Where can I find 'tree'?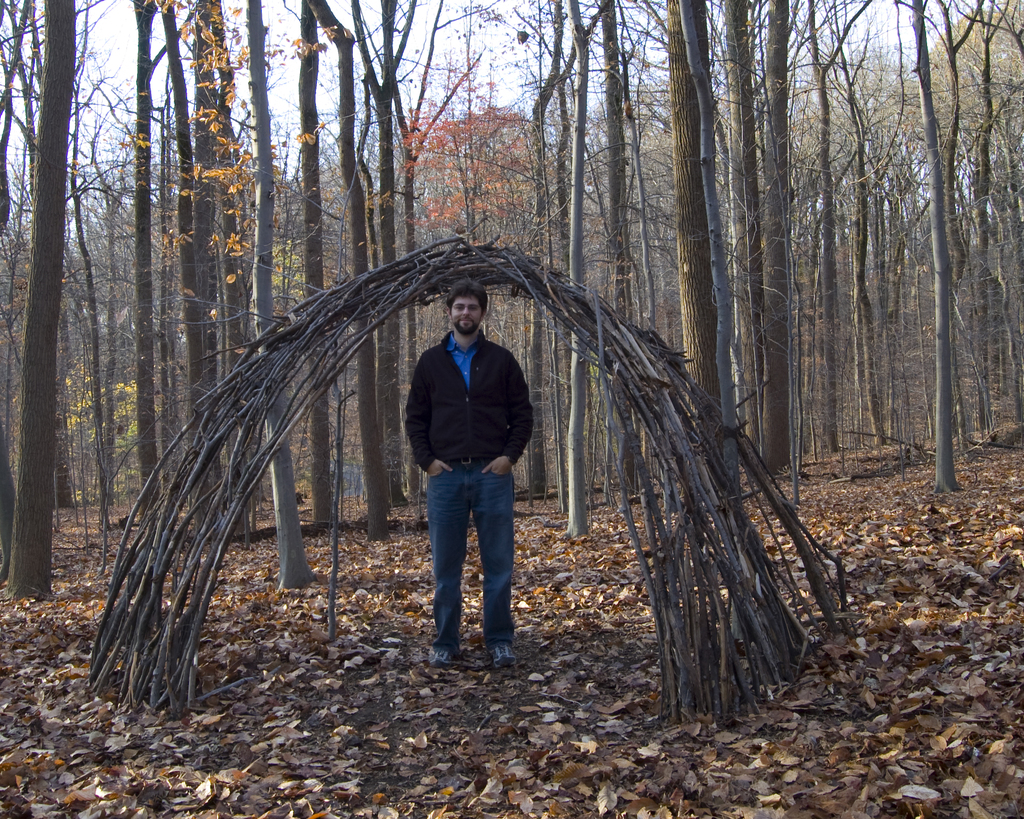
You can find it at box(0, 0, 1023, 588).
